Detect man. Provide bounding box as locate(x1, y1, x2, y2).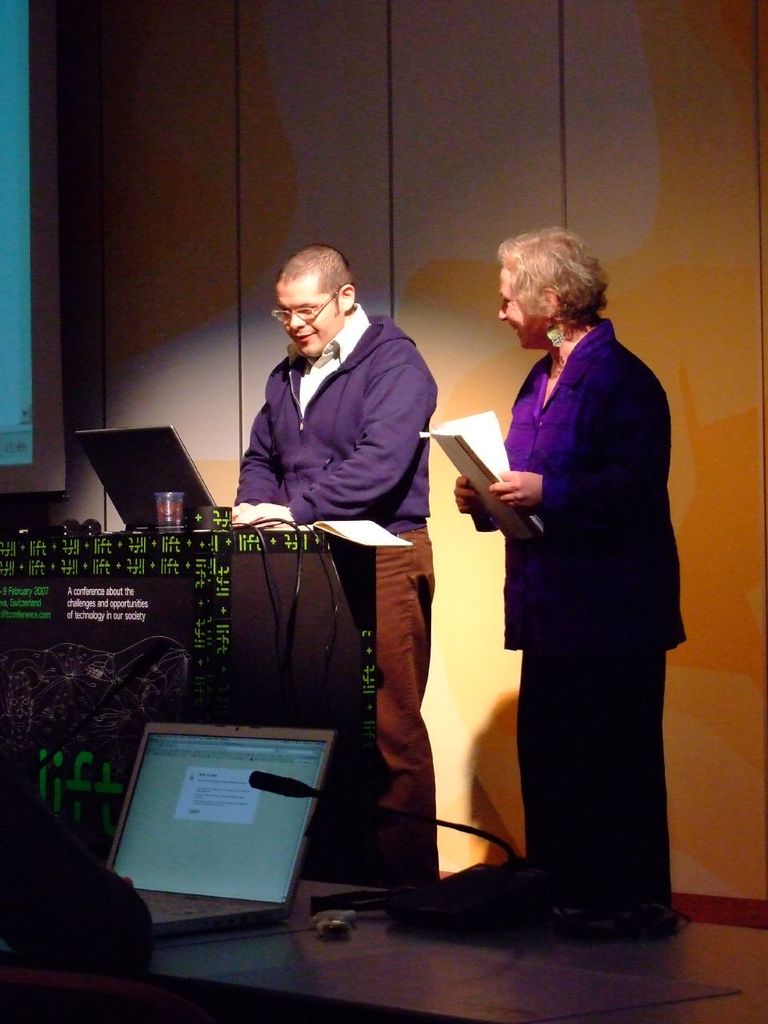
locate(234, 239, 440, 889).
